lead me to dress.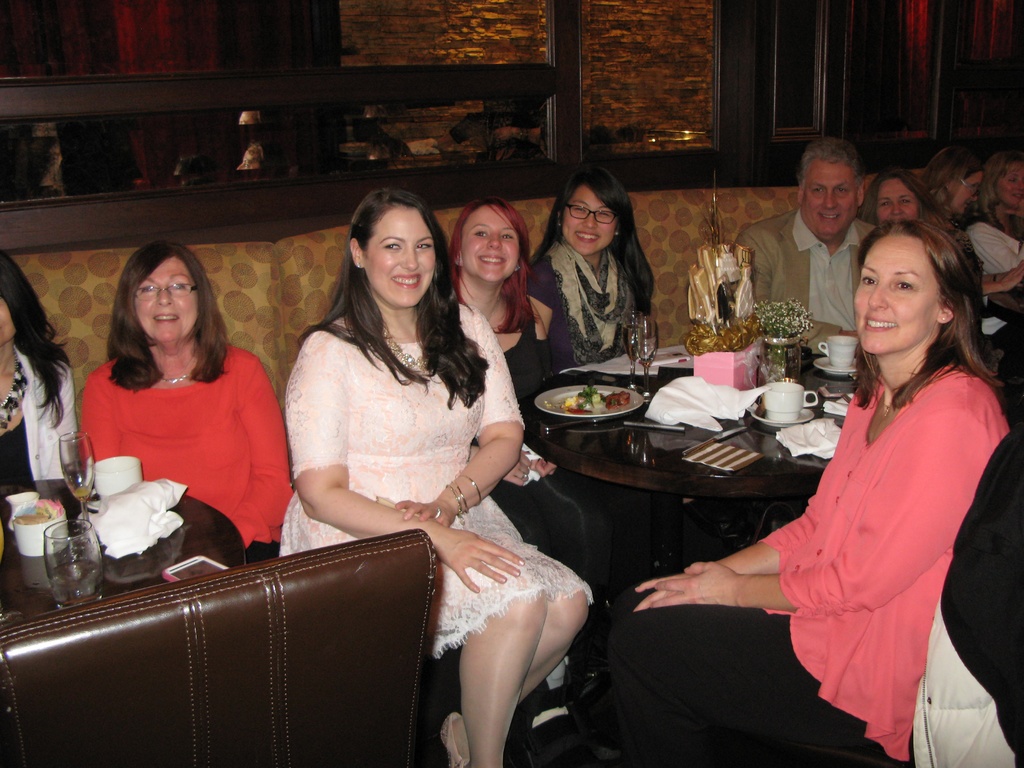
Lead to [x1=82, y1=342, x2=293, y2=542].
